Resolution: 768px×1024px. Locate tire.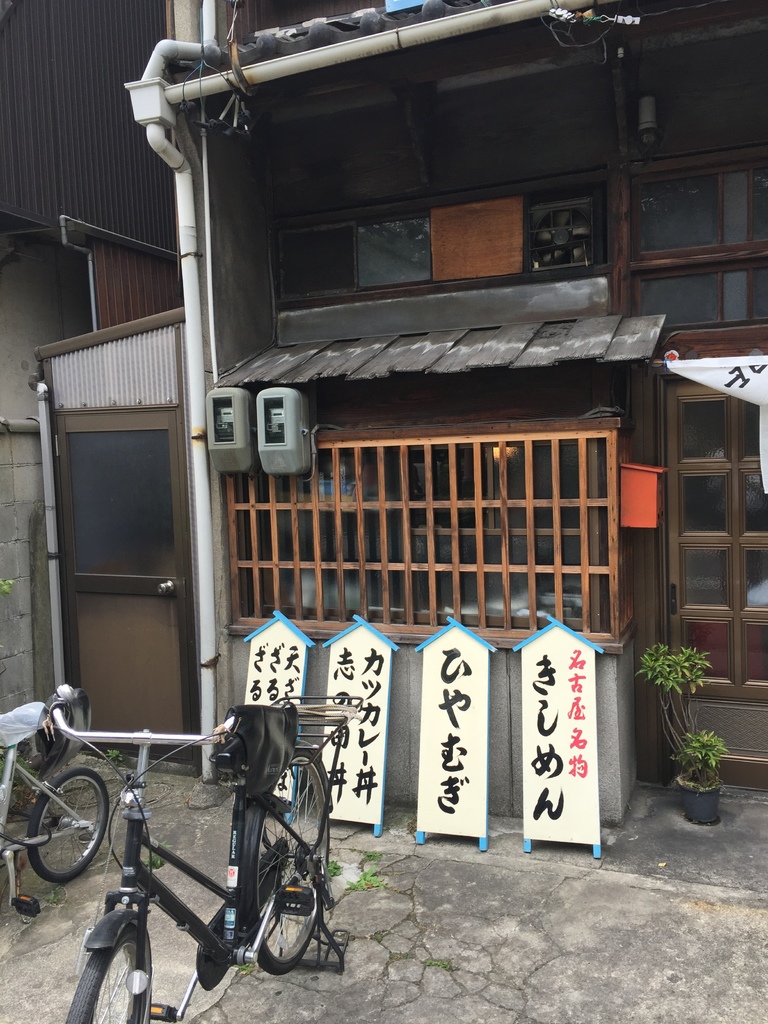
(241,744,334,970).
